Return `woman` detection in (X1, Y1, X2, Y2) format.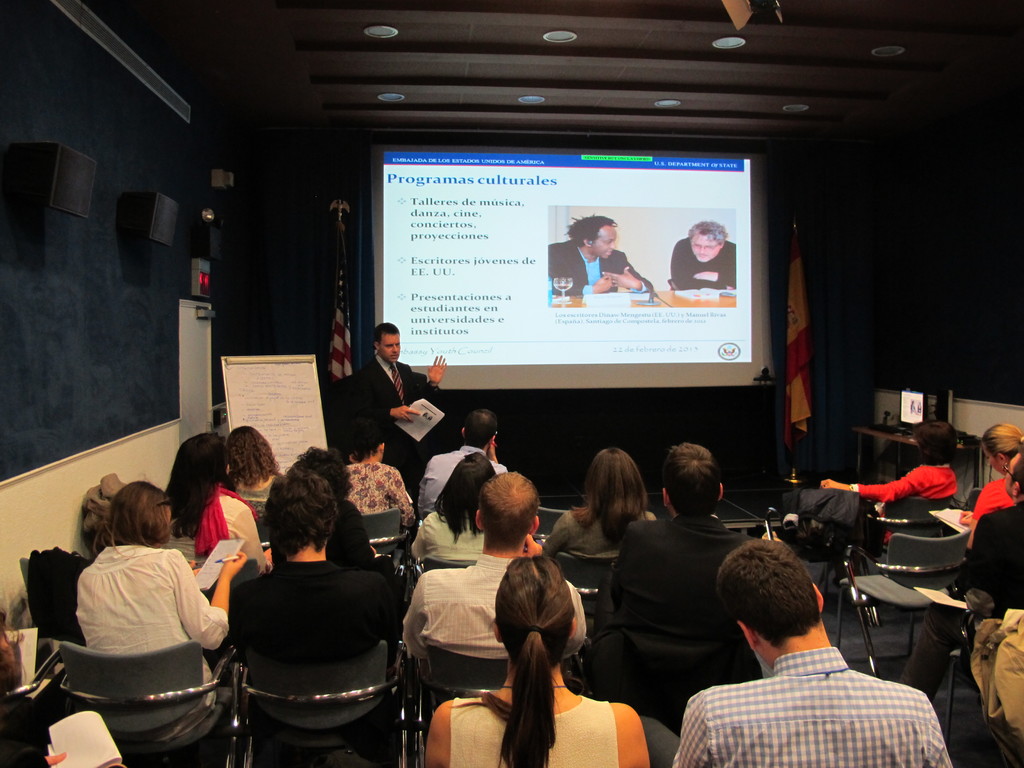
(950, 420, 1023, 542).
